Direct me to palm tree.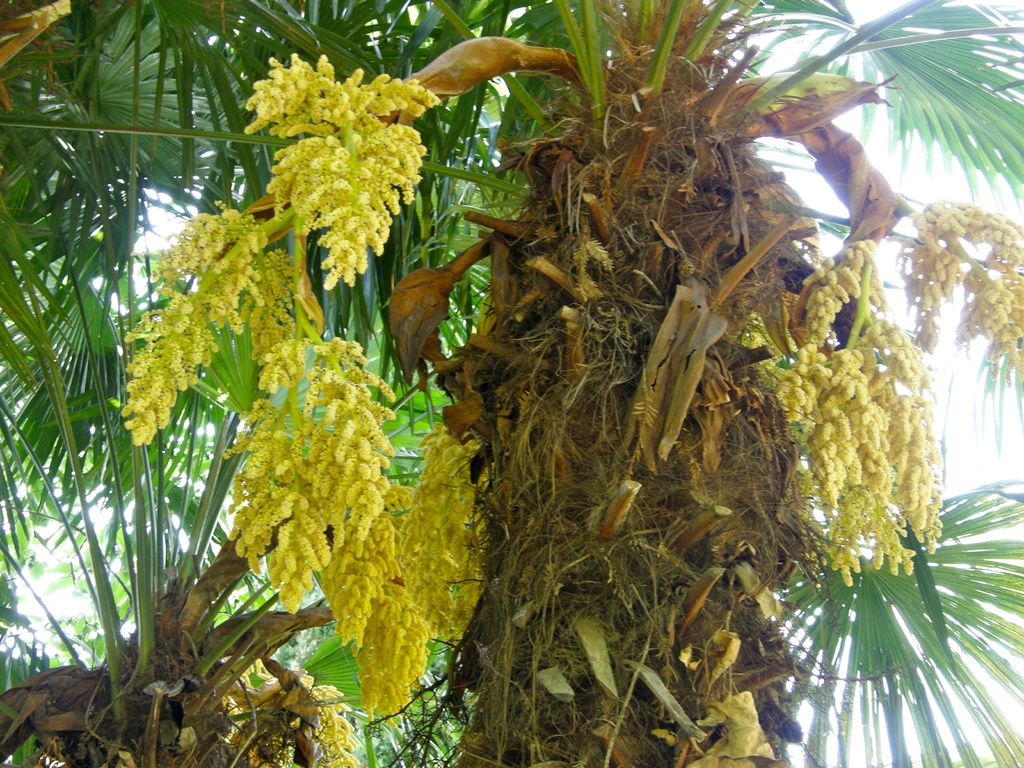
Direction: l=0, t=0, r=801, b=767.
